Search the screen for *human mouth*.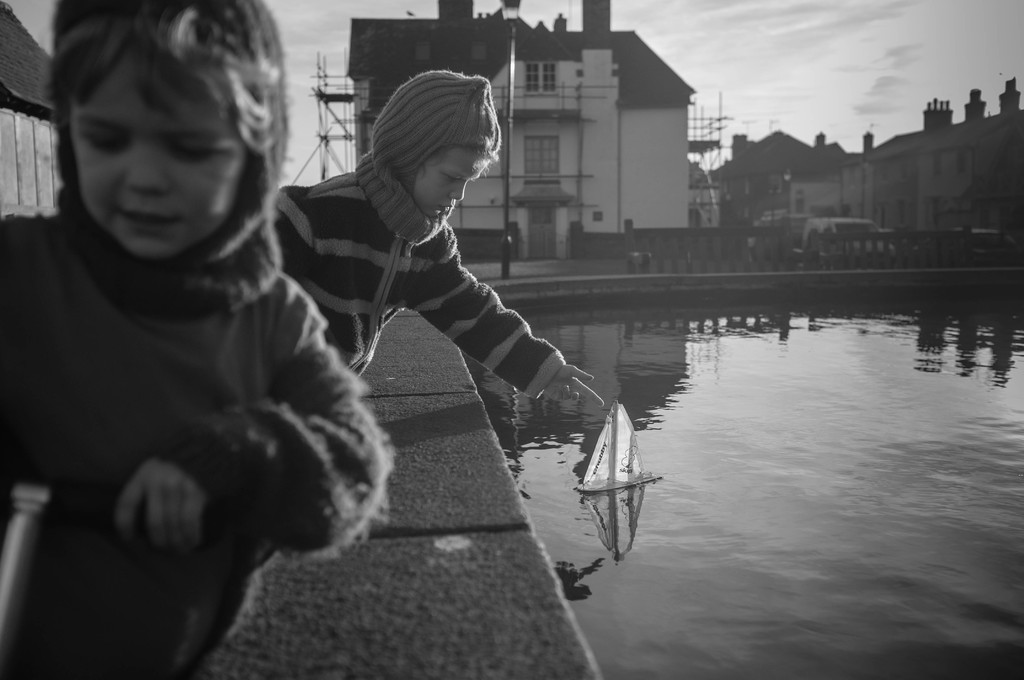
Found at 441, 205, 454, 215.
